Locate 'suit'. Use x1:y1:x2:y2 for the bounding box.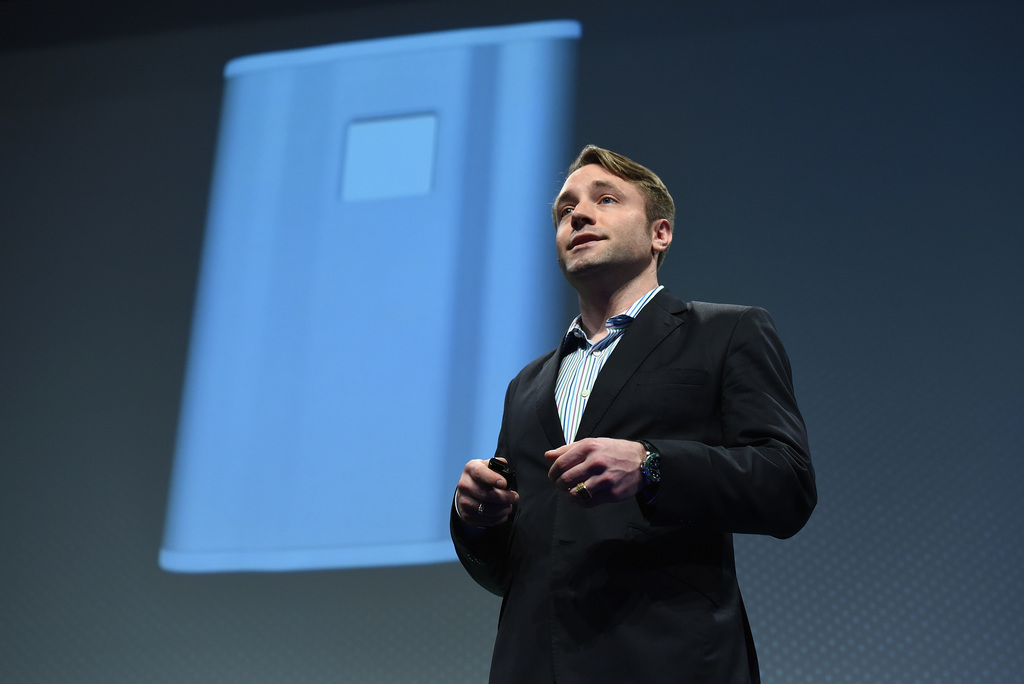
426:275:801:657.
